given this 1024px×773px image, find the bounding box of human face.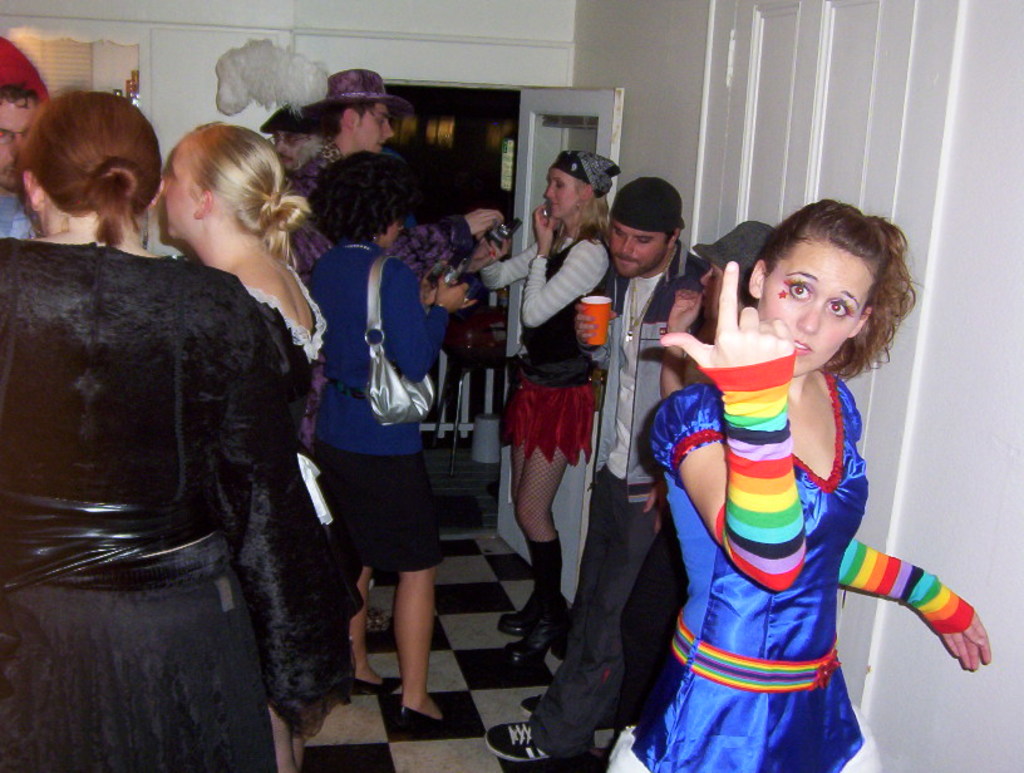
(266, 128, 302, 168).
